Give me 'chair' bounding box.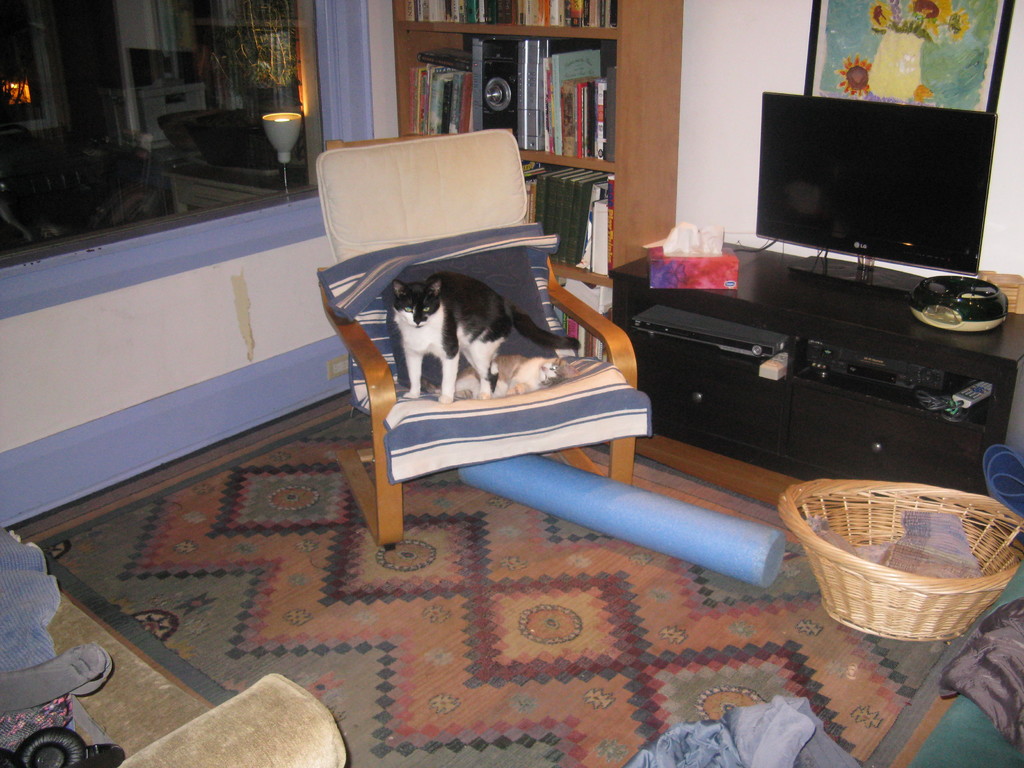
(left=301, top=193, right=647, bottom=521).
